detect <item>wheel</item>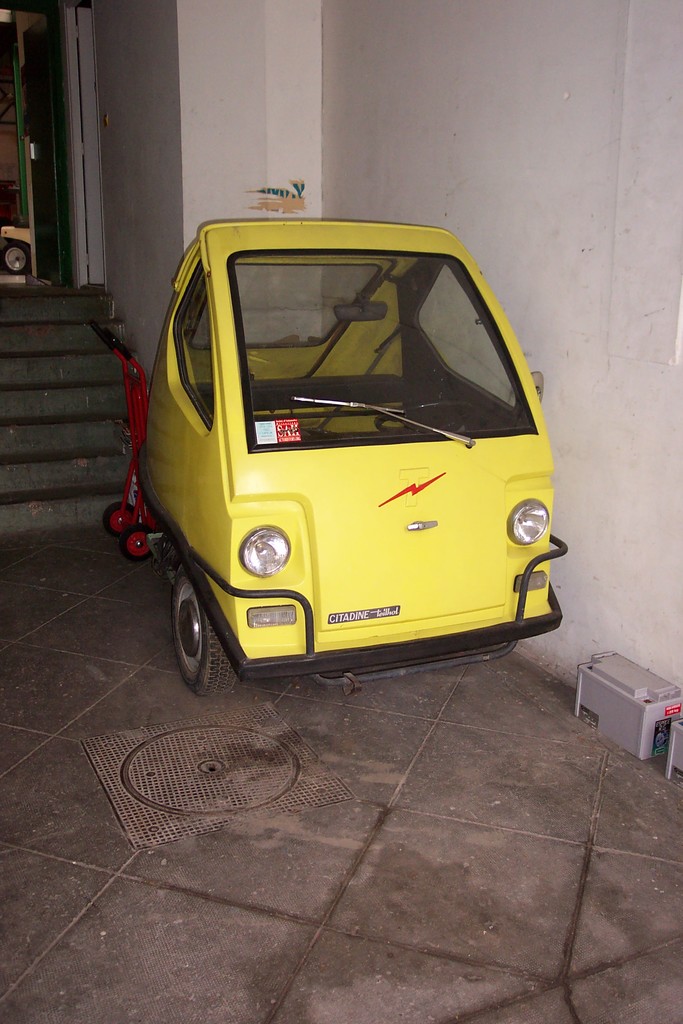
BBox(119, 522, 156, 559)
